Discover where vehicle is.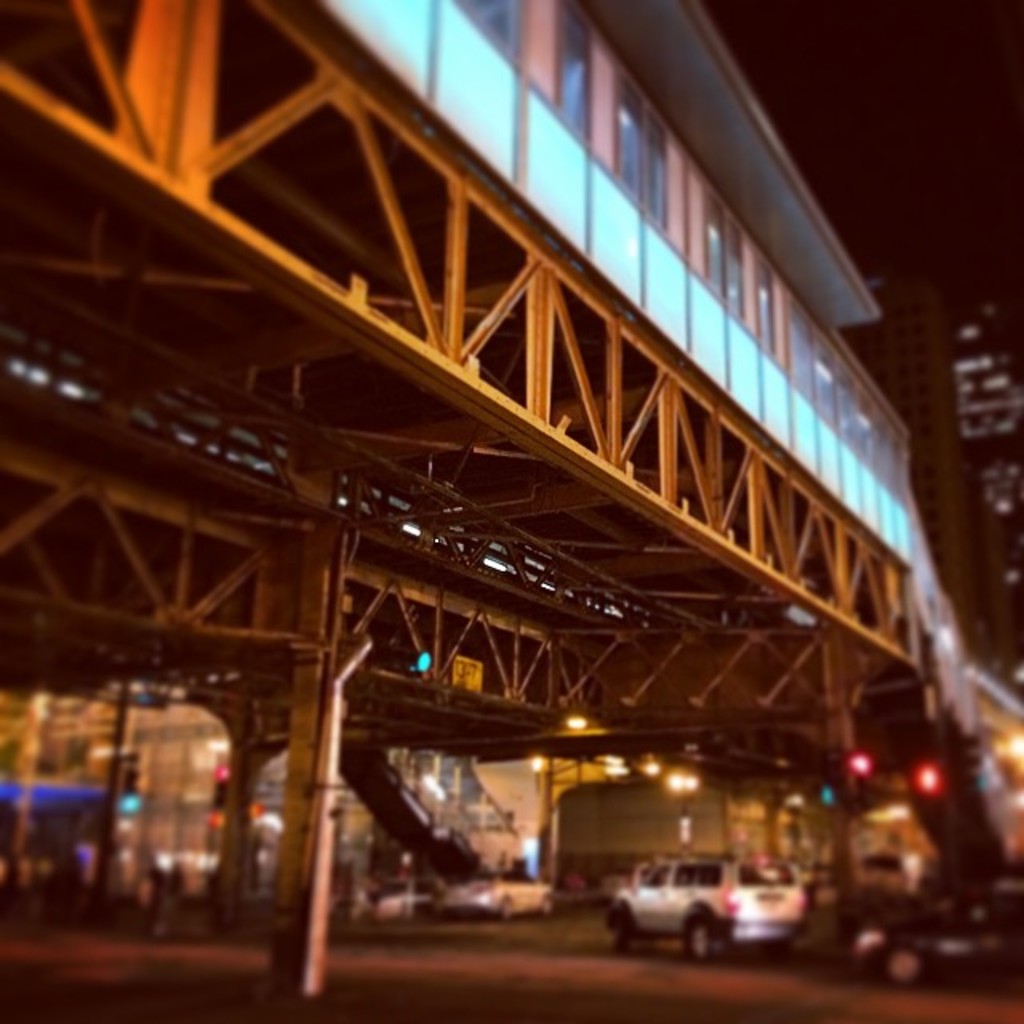
Discovered at l=426, t=859, r=560, b=914.
